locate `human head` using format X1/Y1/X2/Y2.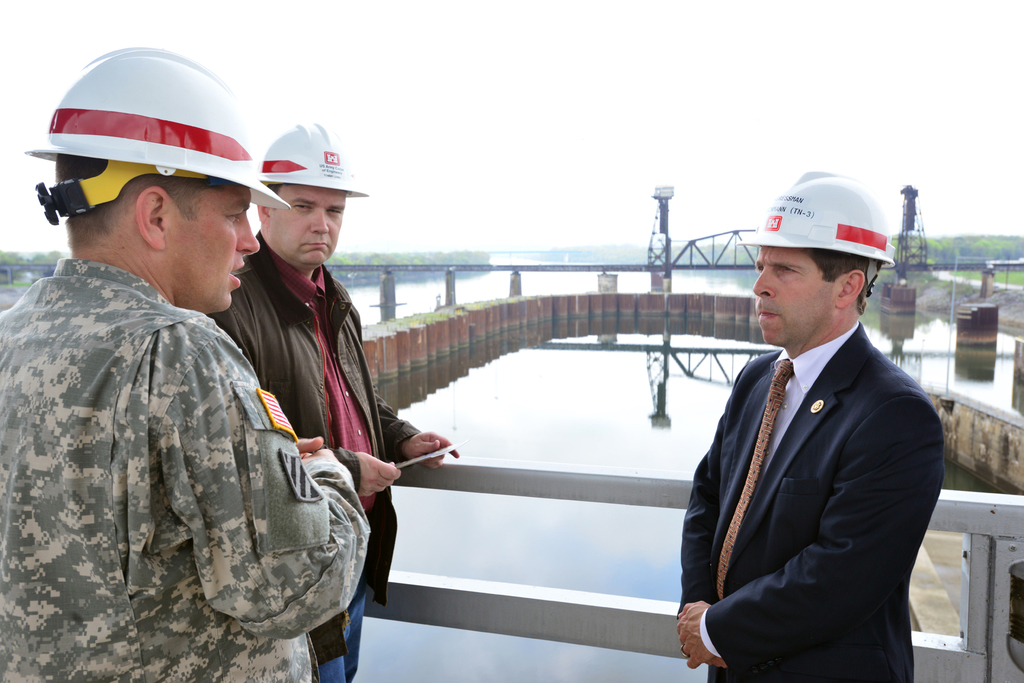
35/57/271/328.
